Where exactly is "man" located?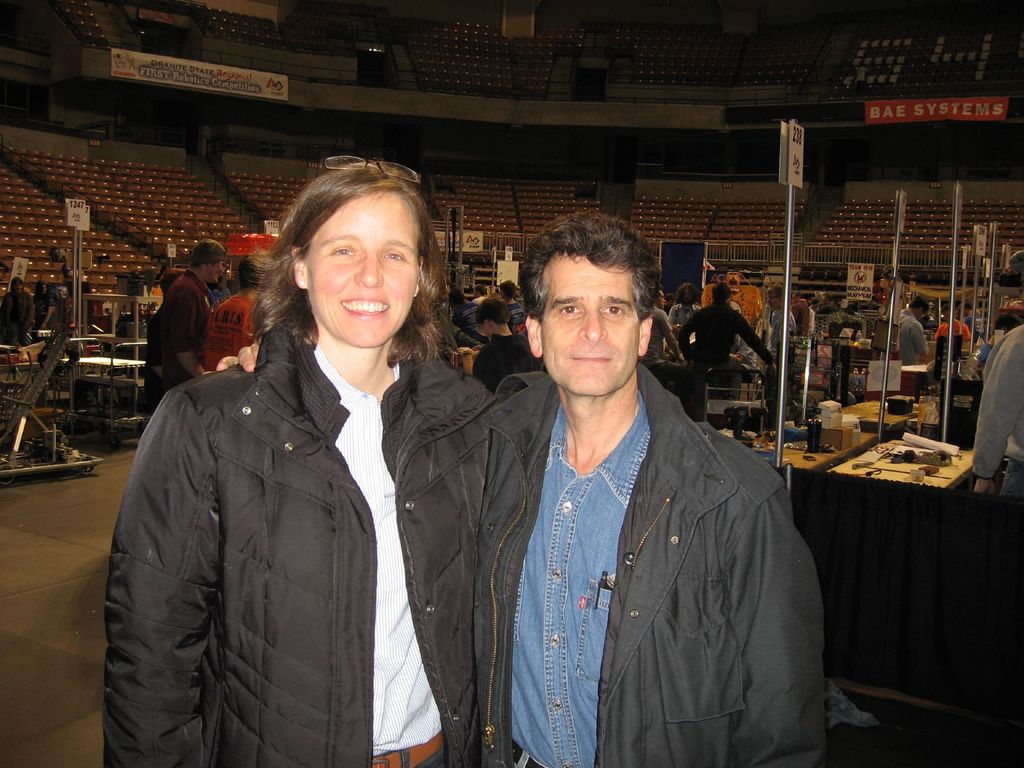
Its bounding box is x1=0, y1=277, x2=36, y2=347.
